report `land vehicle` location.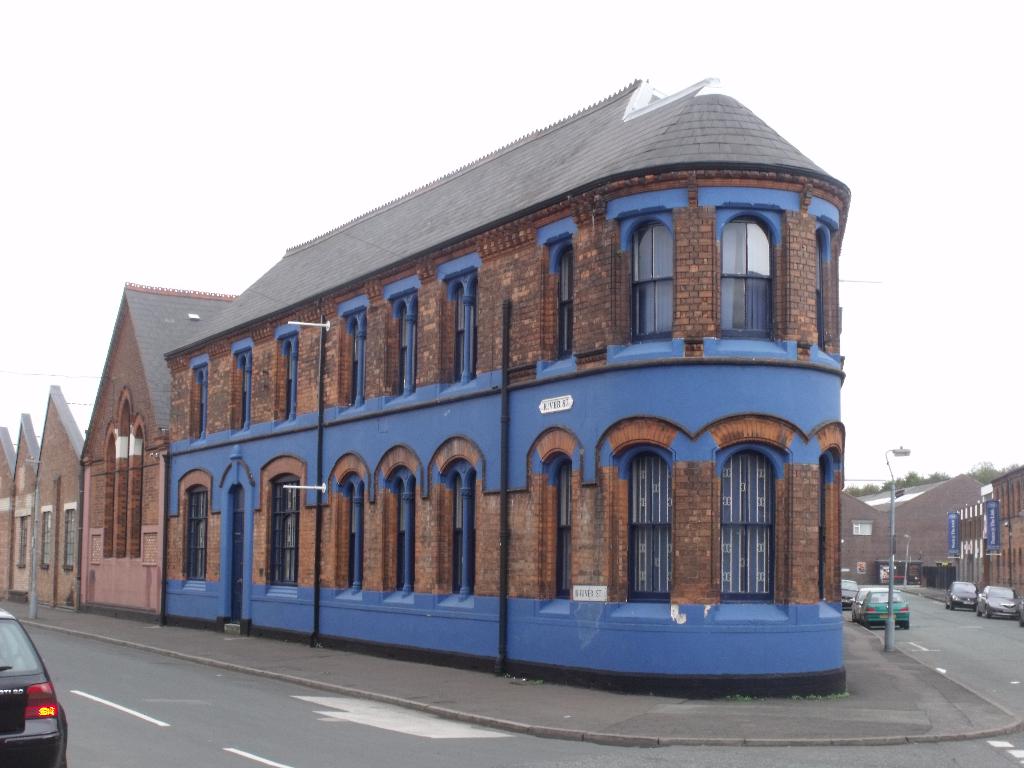
Report: {"left": 1, "top": 623, "right": 78, "bottom": 767}.
